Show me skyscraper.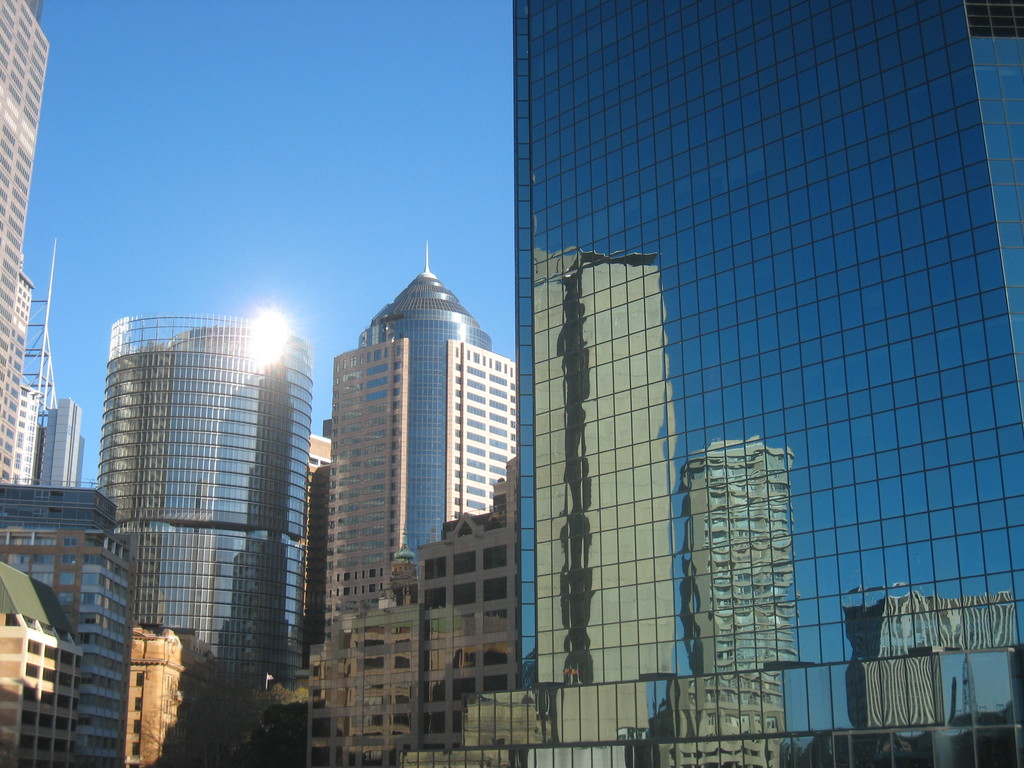
skyscraper is here: x1=0, y1=0, x2=58, y2=491.
